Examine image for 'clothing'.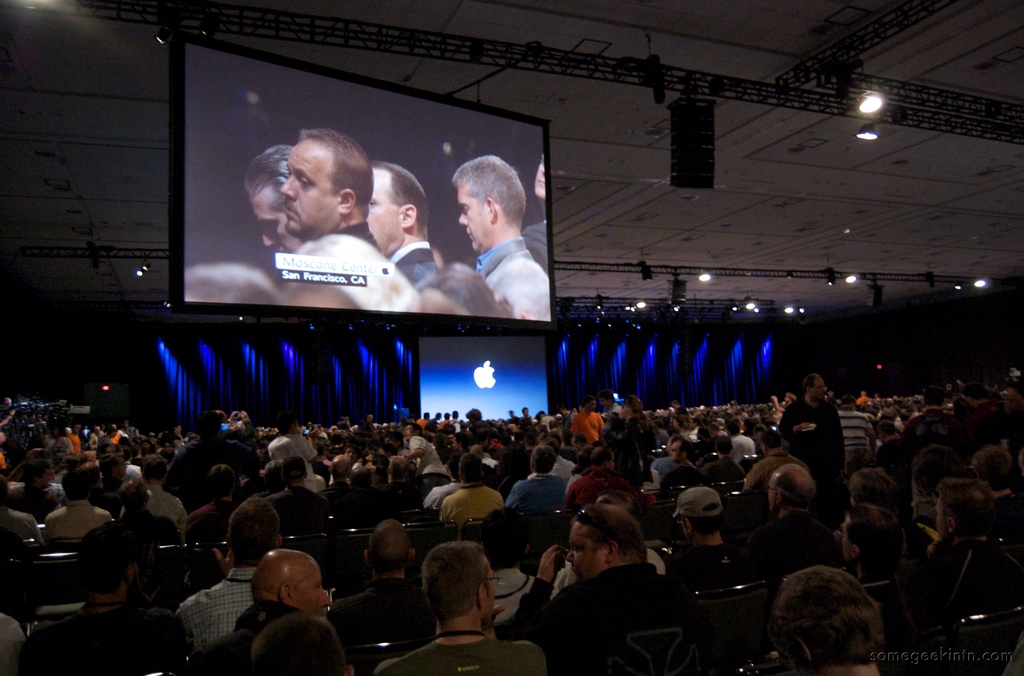
Examination result: crop(790, 401, 847, 483).
